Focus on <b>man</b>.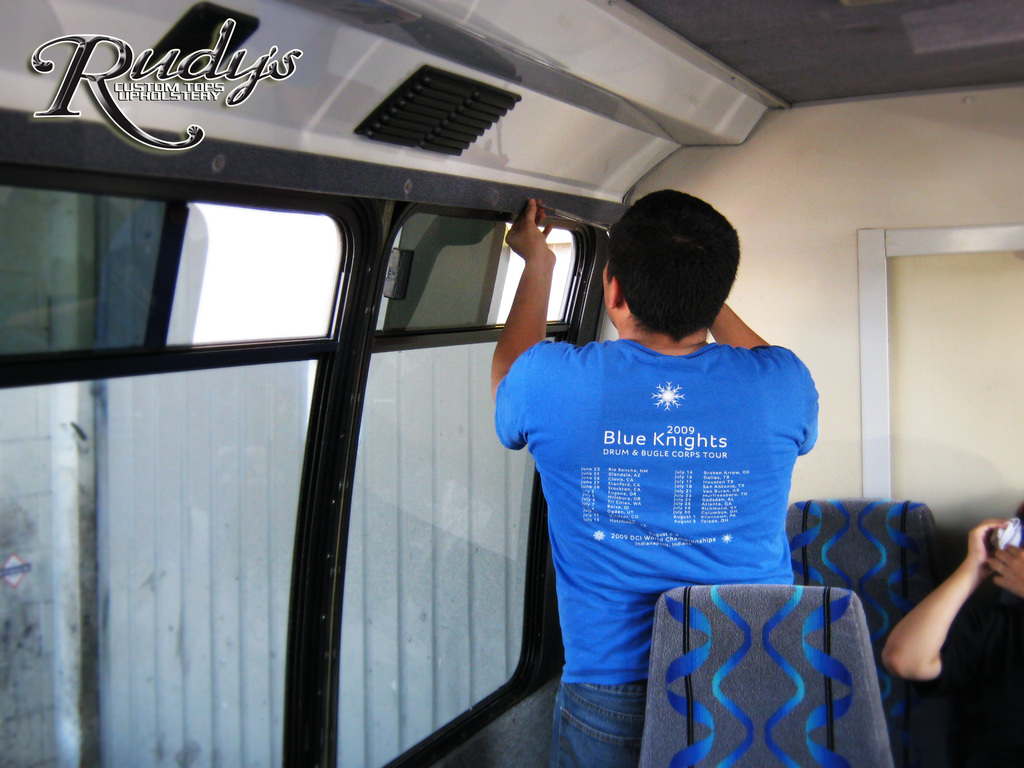
Focused at box=[462, 217, 845, 728].
